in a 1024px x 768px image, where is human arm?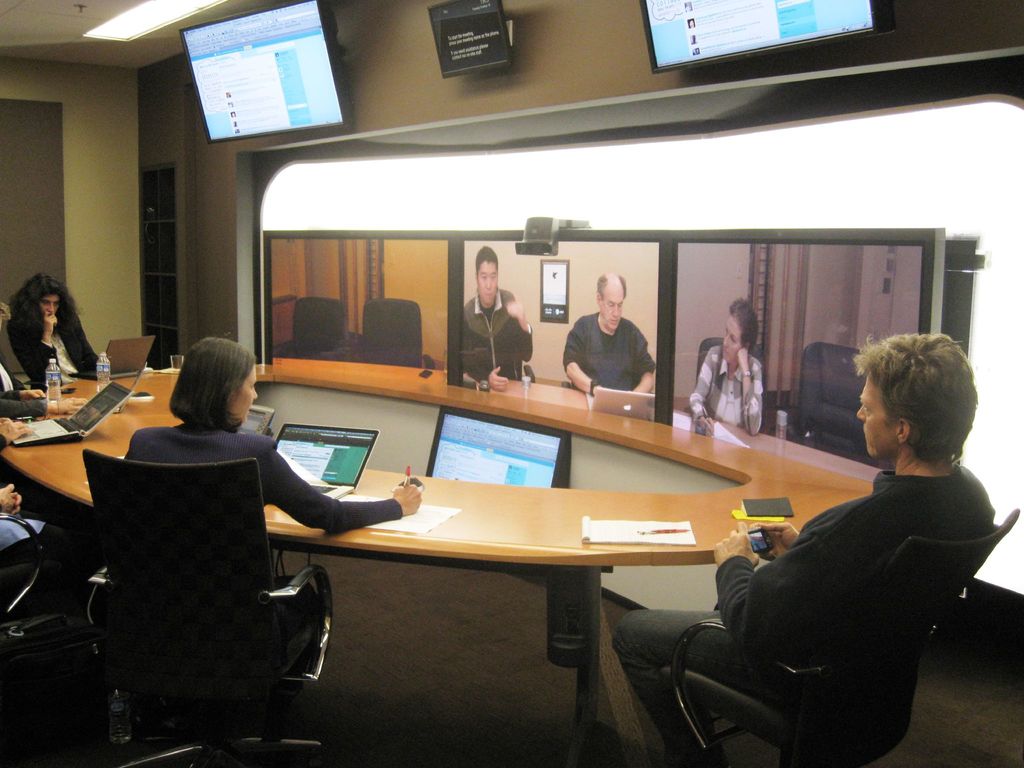
crop(741, 343, 767, 433).
